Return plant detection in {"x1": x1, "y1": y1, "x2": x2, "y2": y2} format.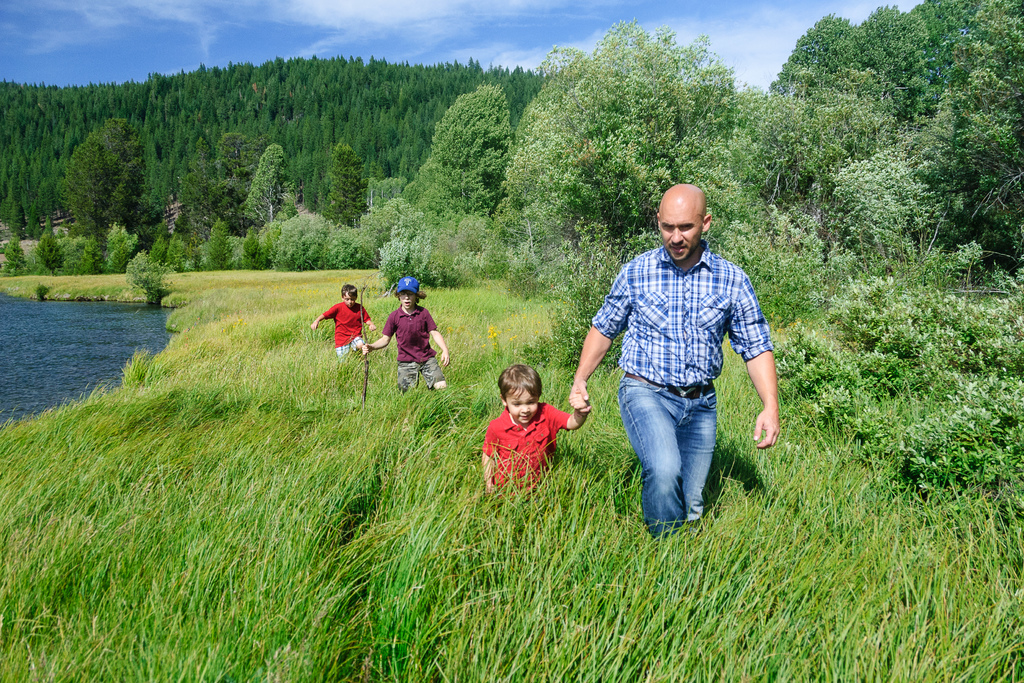
{"x1": 124, "y1": 245, "x2": 180, "y2": 302}.
